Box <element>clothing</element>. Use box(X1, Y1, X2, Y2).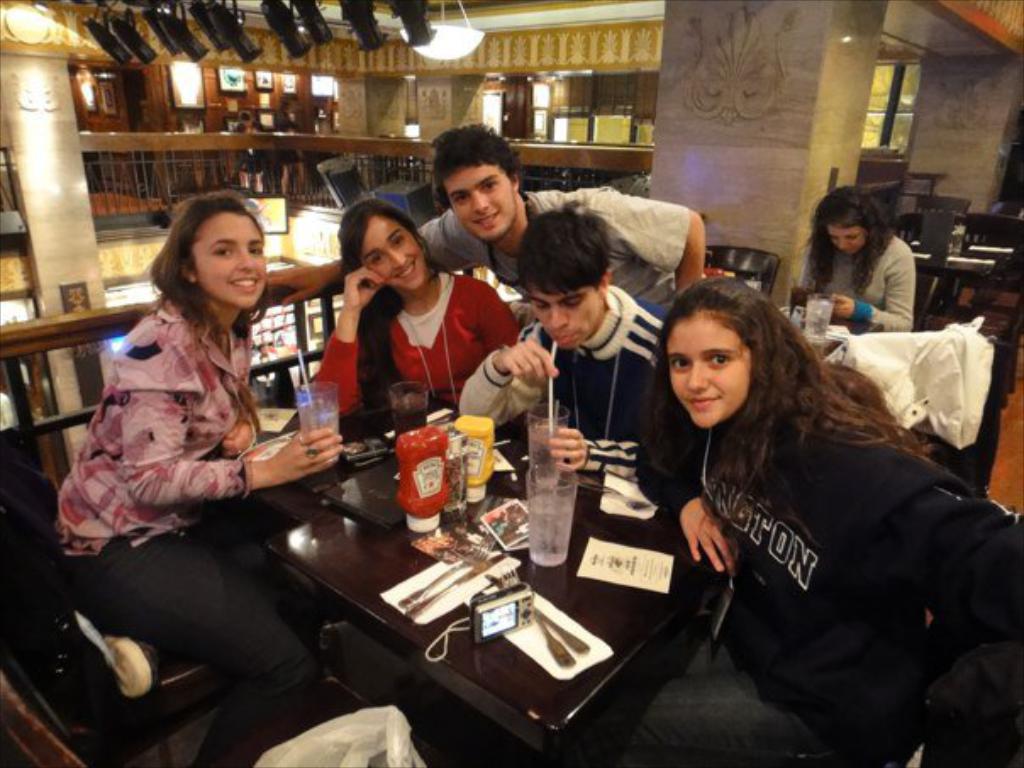
box(47, 283, 281, 680).
